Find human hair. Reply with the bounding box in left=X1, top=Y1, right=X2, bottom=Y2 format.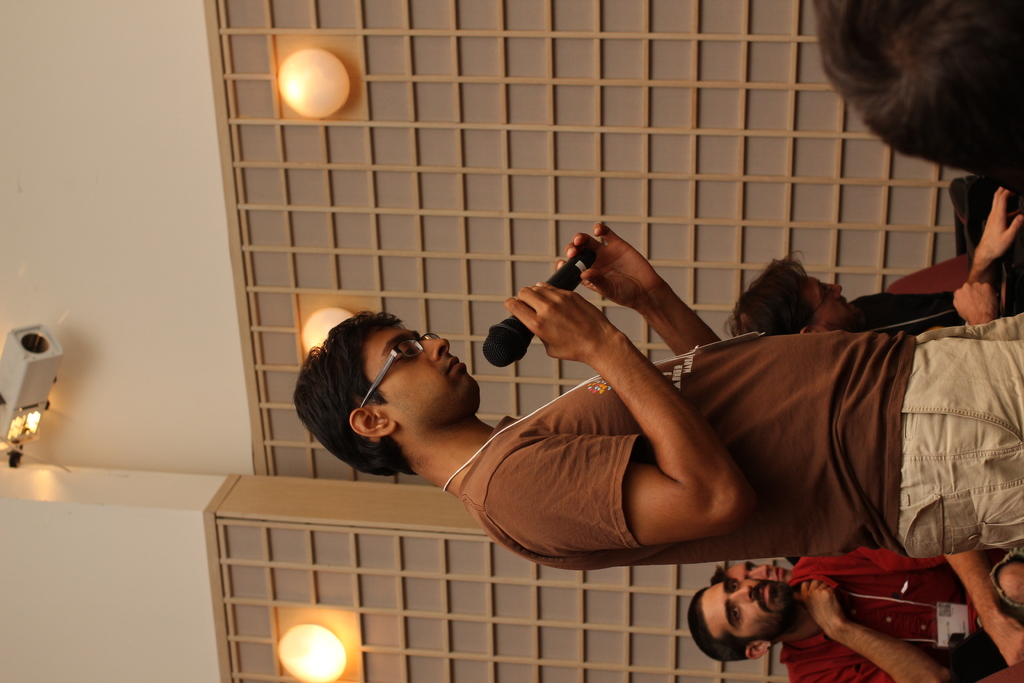
left=724, top=252, right=812, bottom=333.
